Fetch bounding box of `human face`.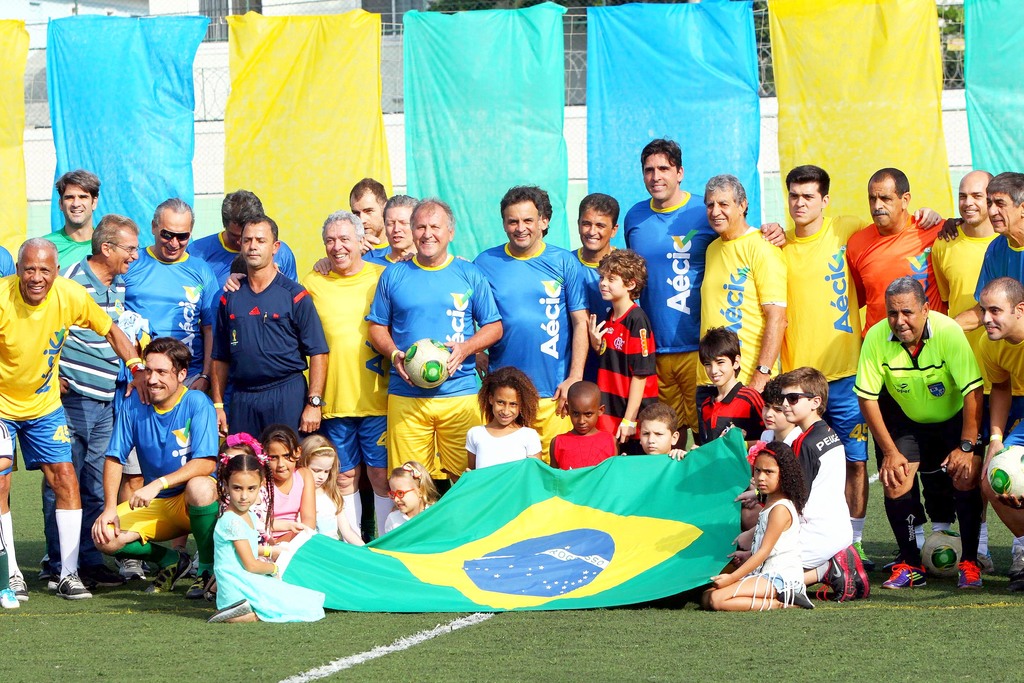
Bbox: 954:185:989:231.
